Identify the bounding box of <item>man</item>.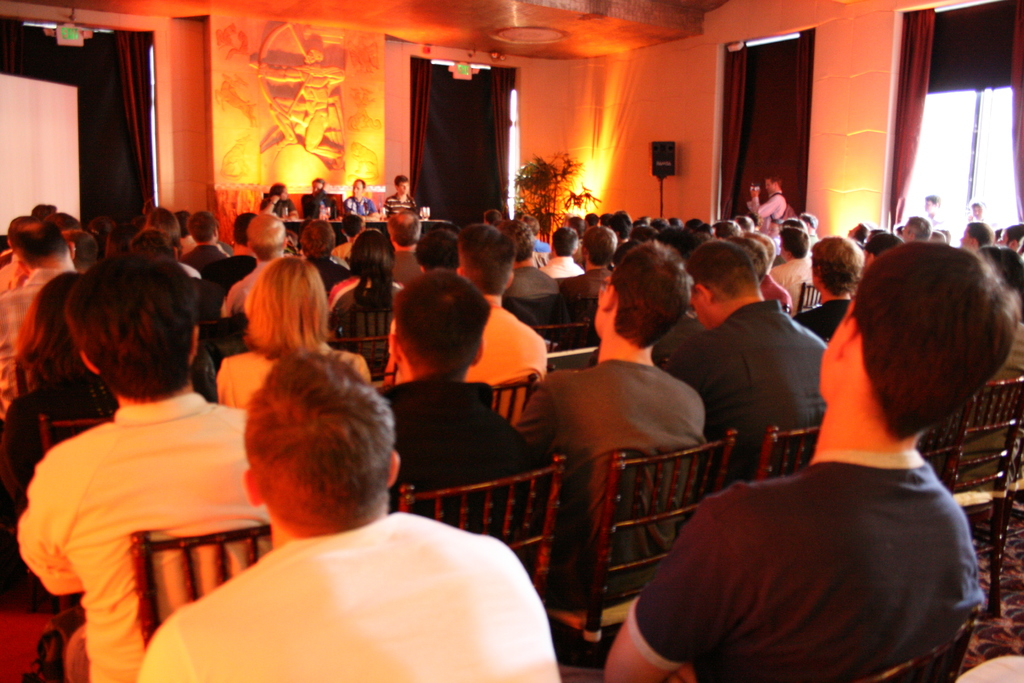
<region>329, 216, 367, 259</region>.
